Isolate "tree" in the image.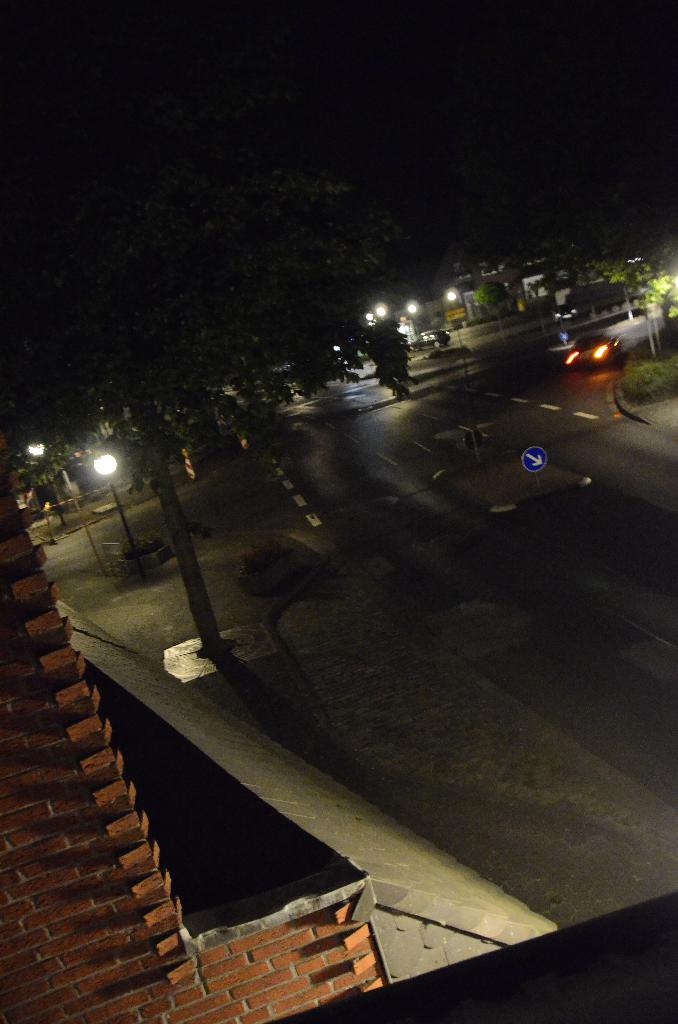
Isolated region: (left=478, top=278, right=504, bottom=331).
